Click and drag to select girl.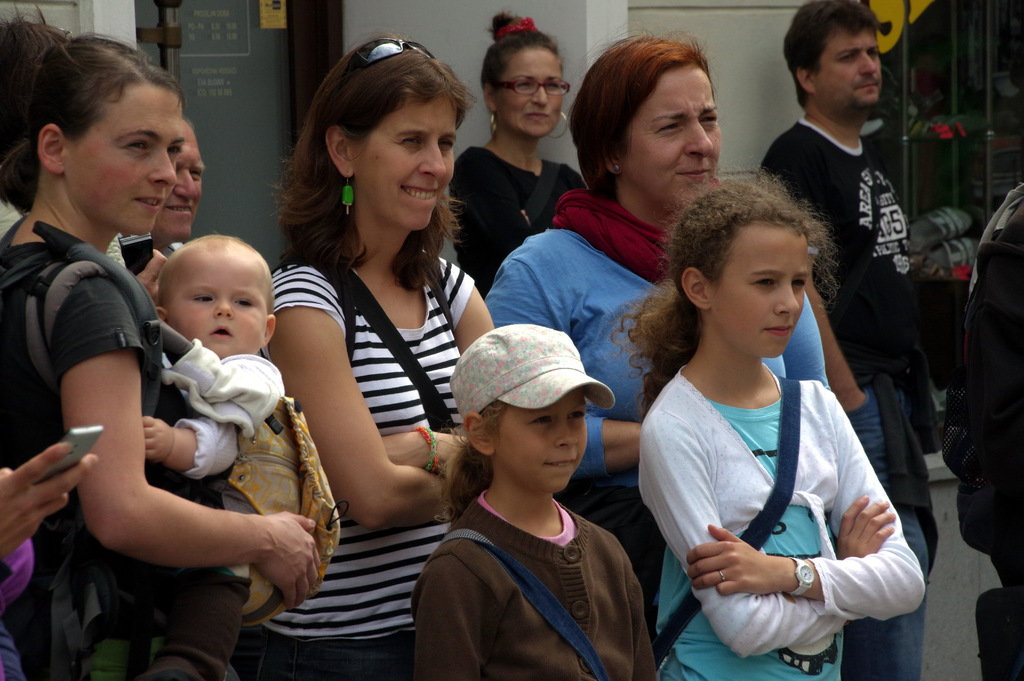
Selection: 408 325 657 680.
